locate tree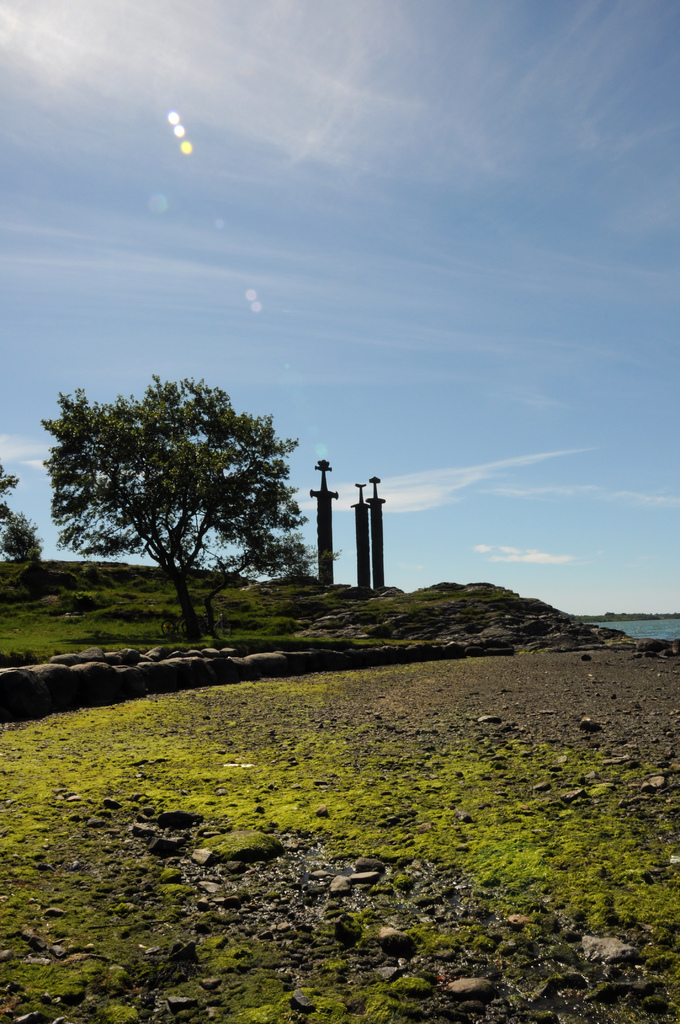
[left=0, top=454, right=47, bottom=584]
